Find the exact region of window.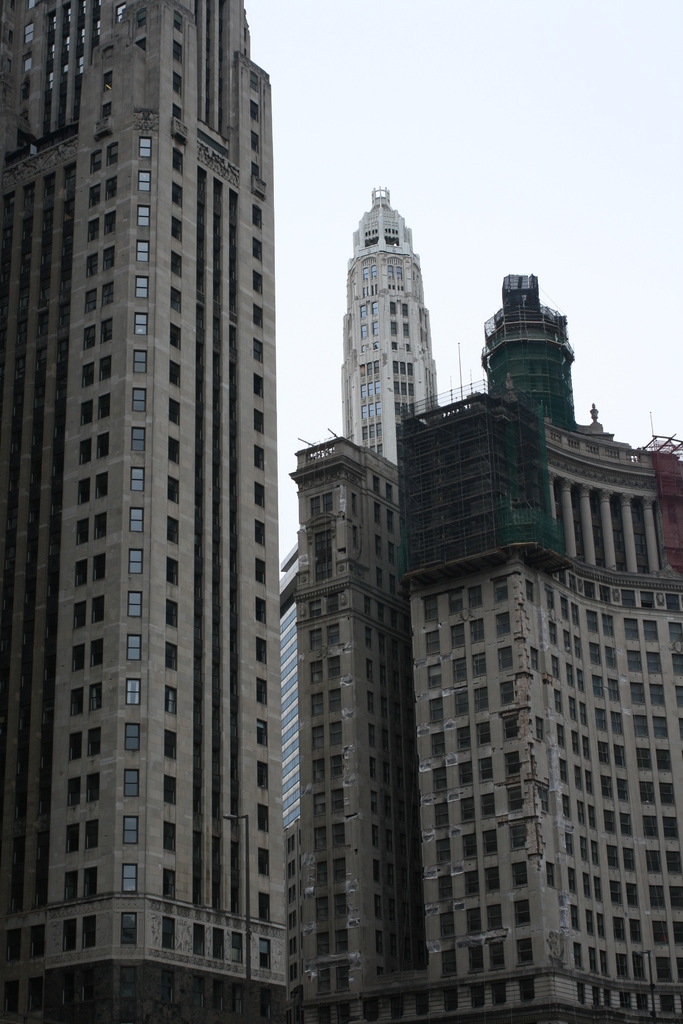
Exact region: 251,127,263,159.
